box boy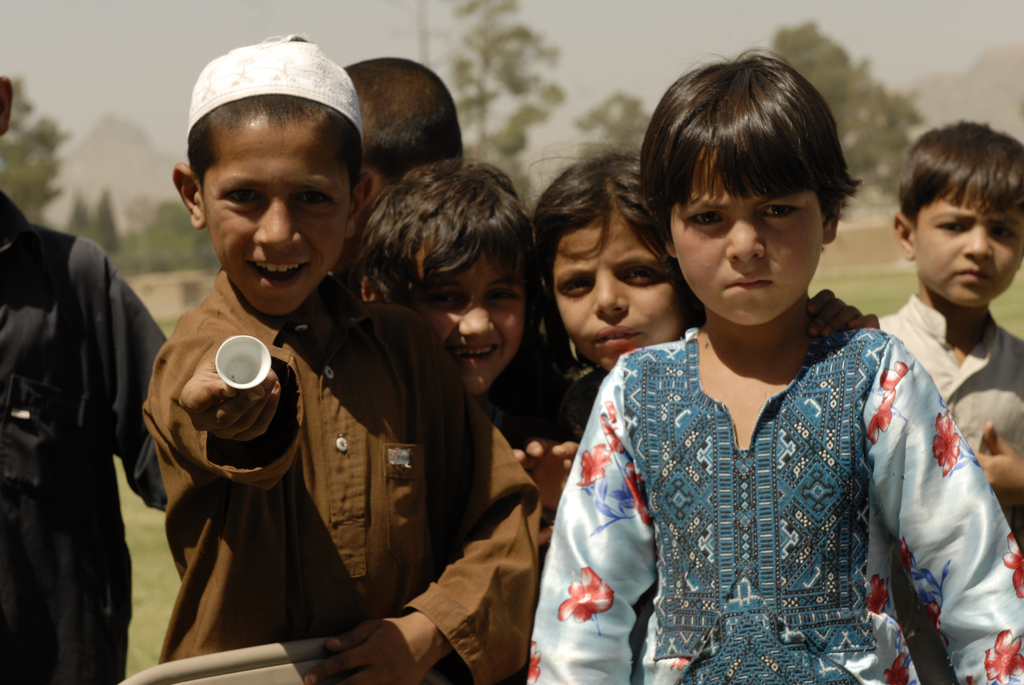
(x1=143, y1=36, x2=539, y2=684)
